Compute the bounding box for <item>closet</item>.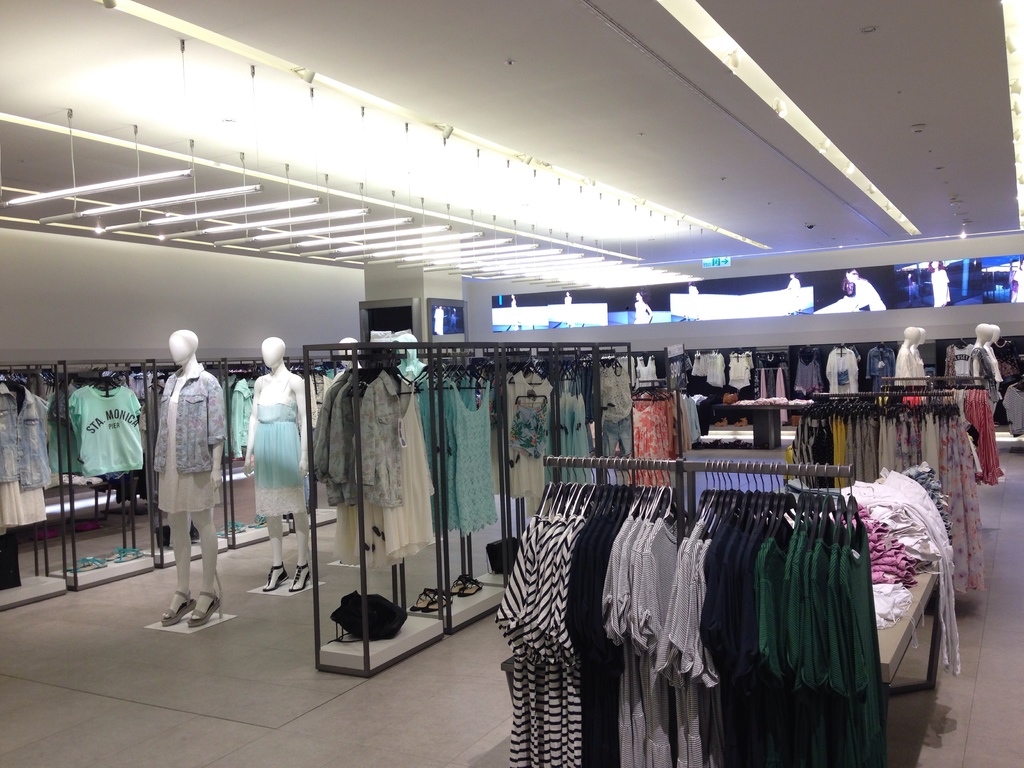
[20, 100, 1023, 740].
